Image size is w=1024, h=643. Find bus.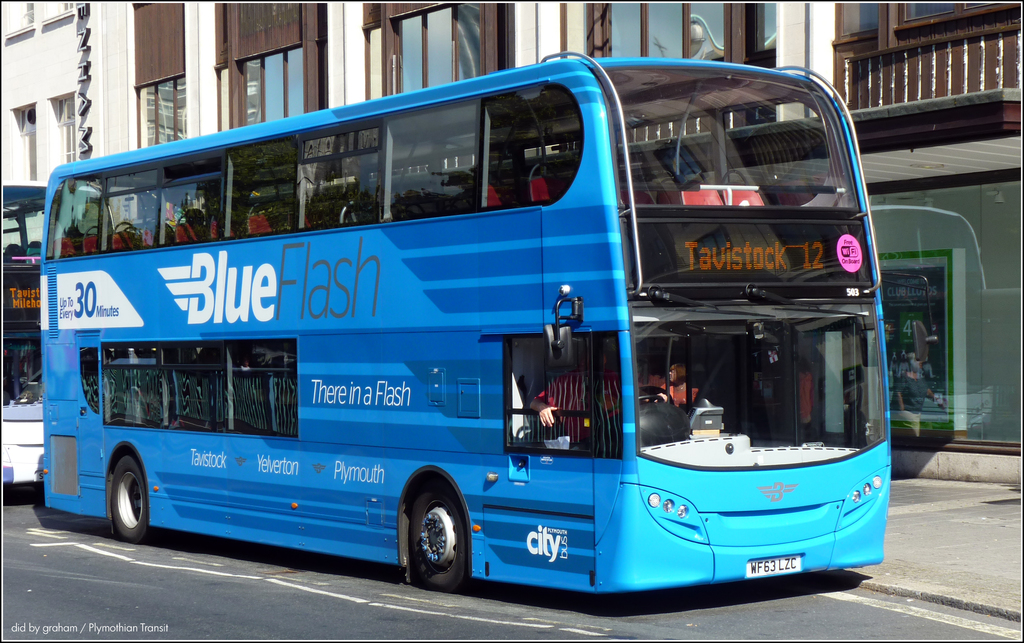
(0, 175, 120, 491).
